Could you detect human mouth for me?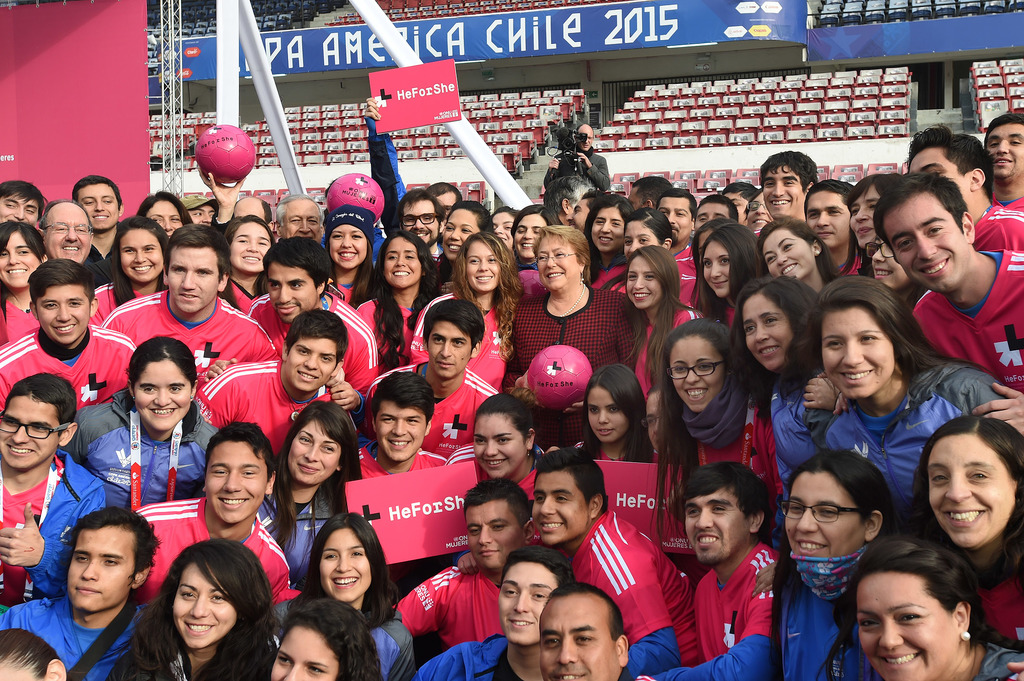
Detection result: bbox=(130, 263, 155, 276).
